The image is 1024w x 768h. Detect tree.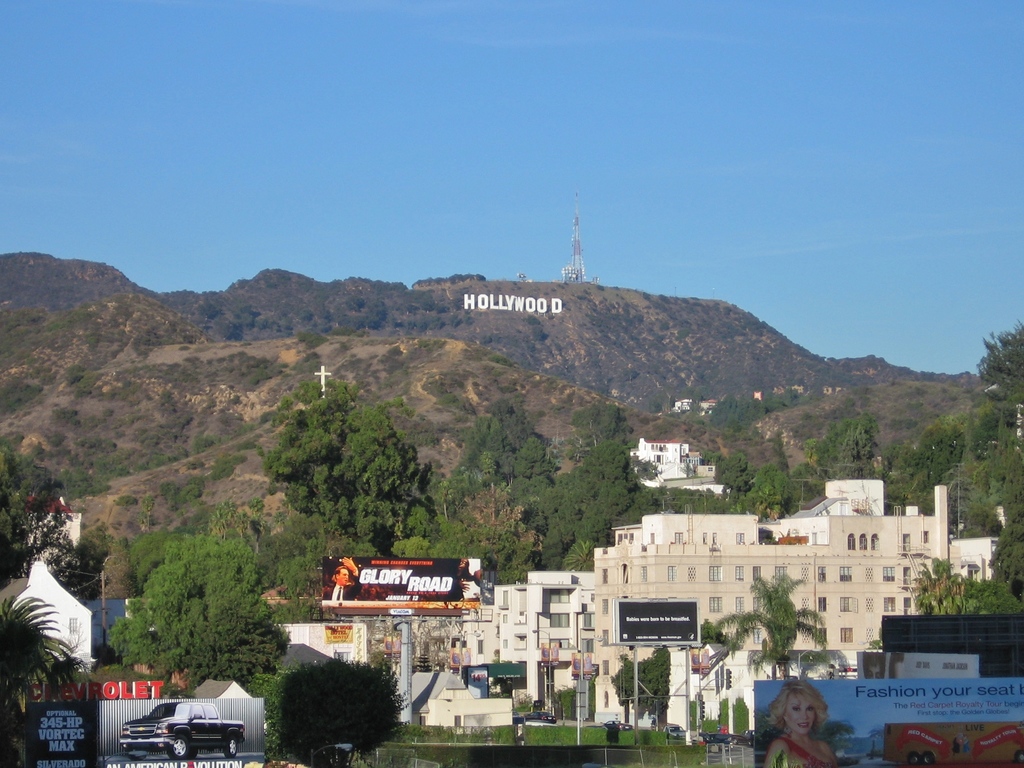
Detection: box=[252, 371, 340, 566].
